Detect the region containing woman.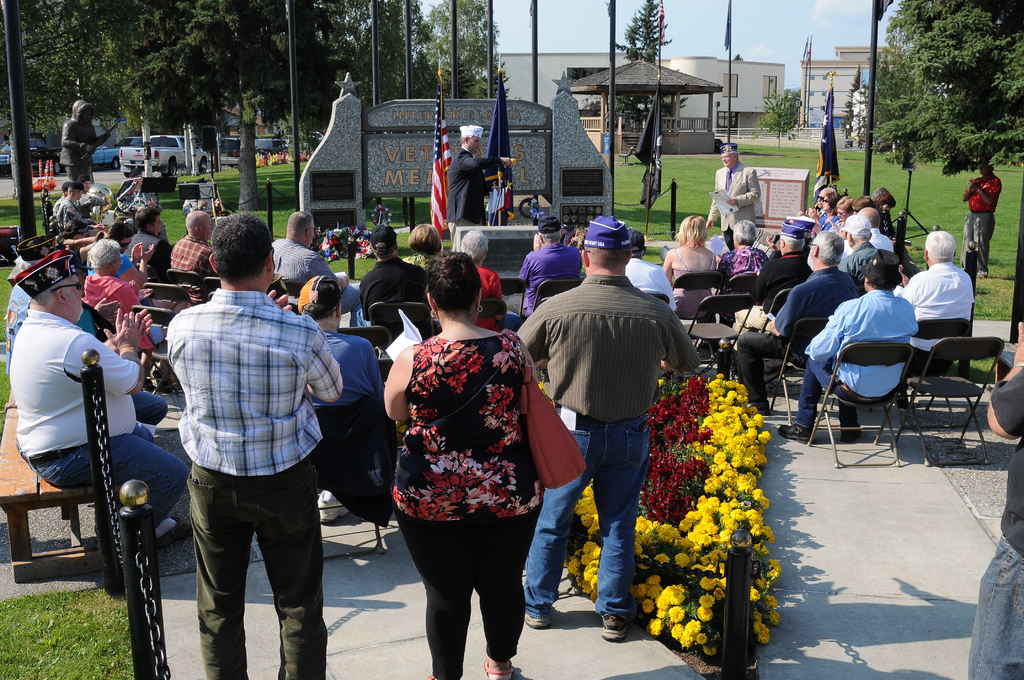
Rect(401, 223, 448, 269).
